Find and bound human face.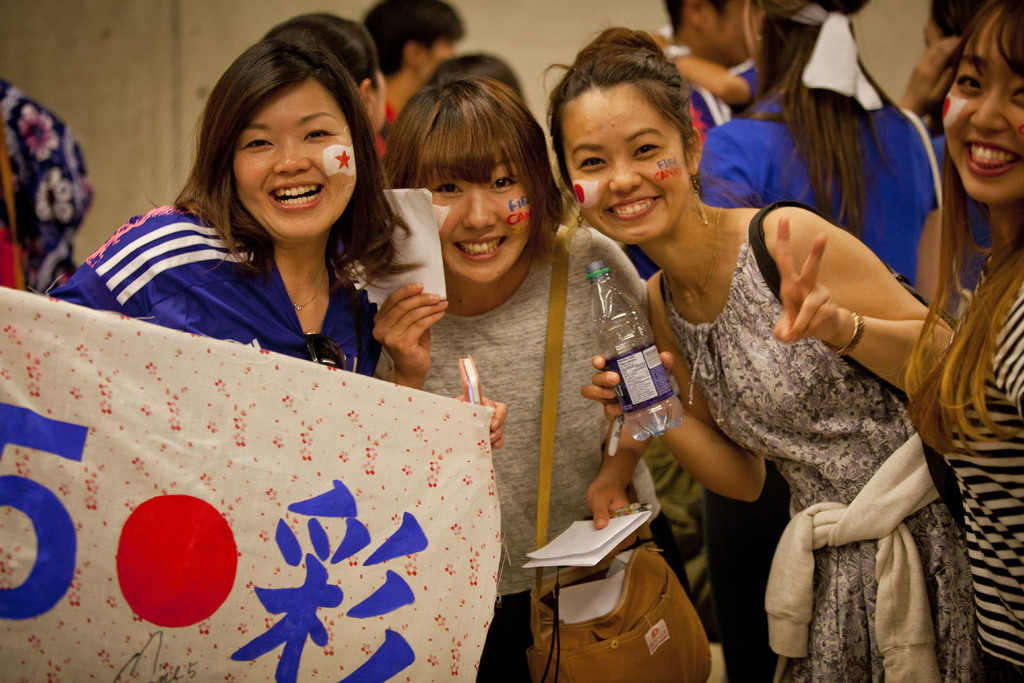
Bound: l=231, t=75, r=355, b=247.
